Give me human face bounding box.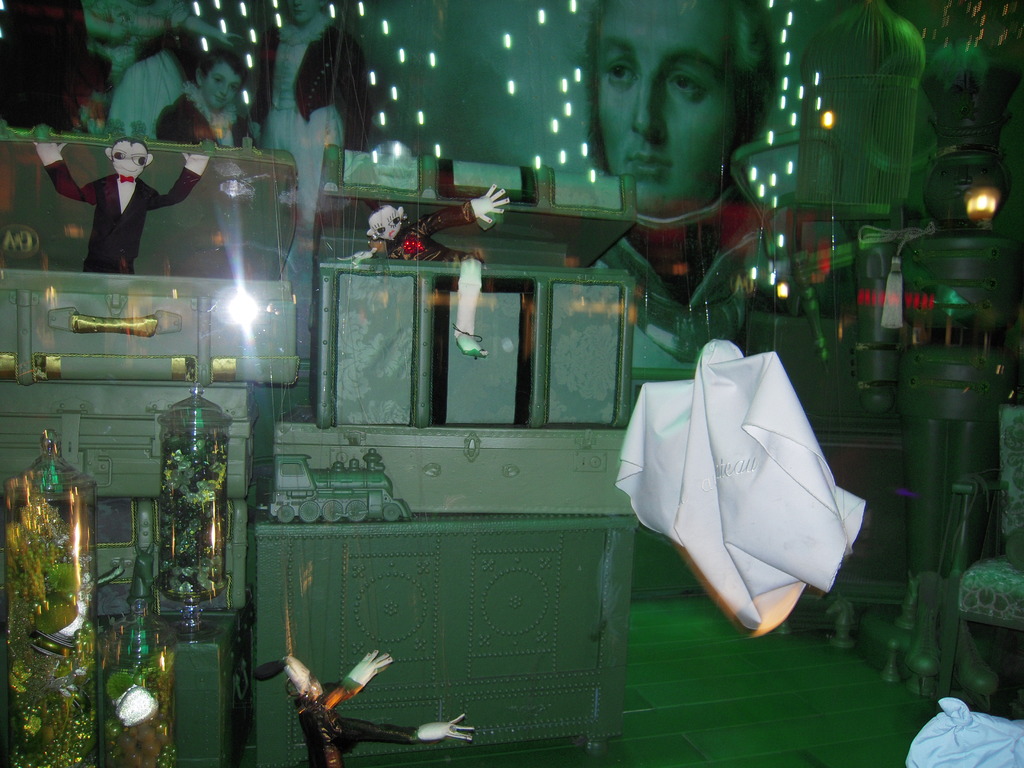
(left=112, top=141, right=149, bottom=177).
